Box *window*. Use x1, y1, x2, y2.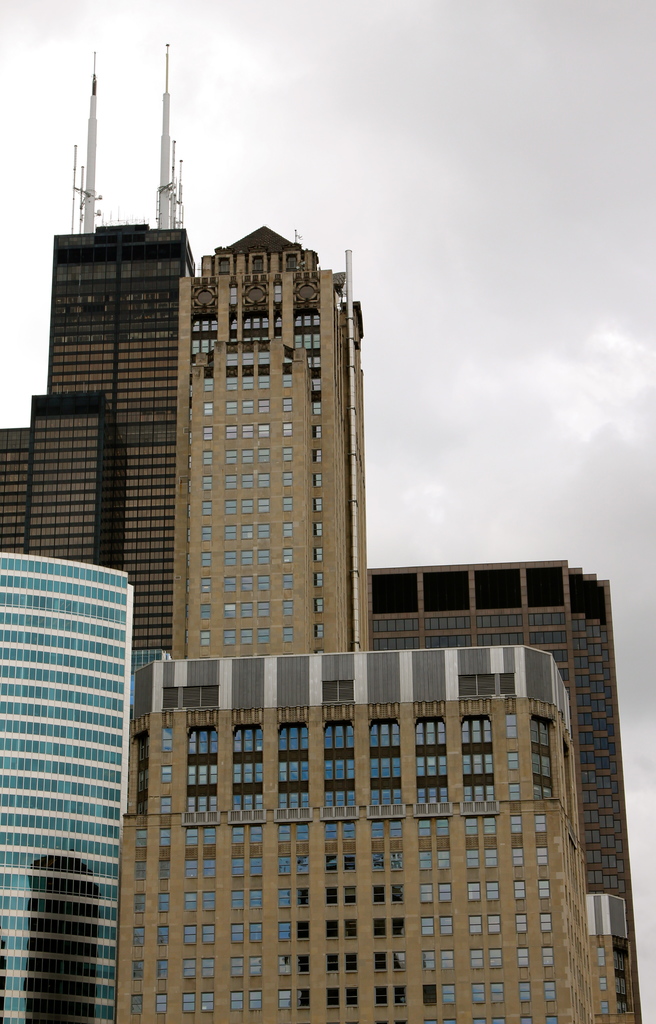
337, 792, 347, 811.
